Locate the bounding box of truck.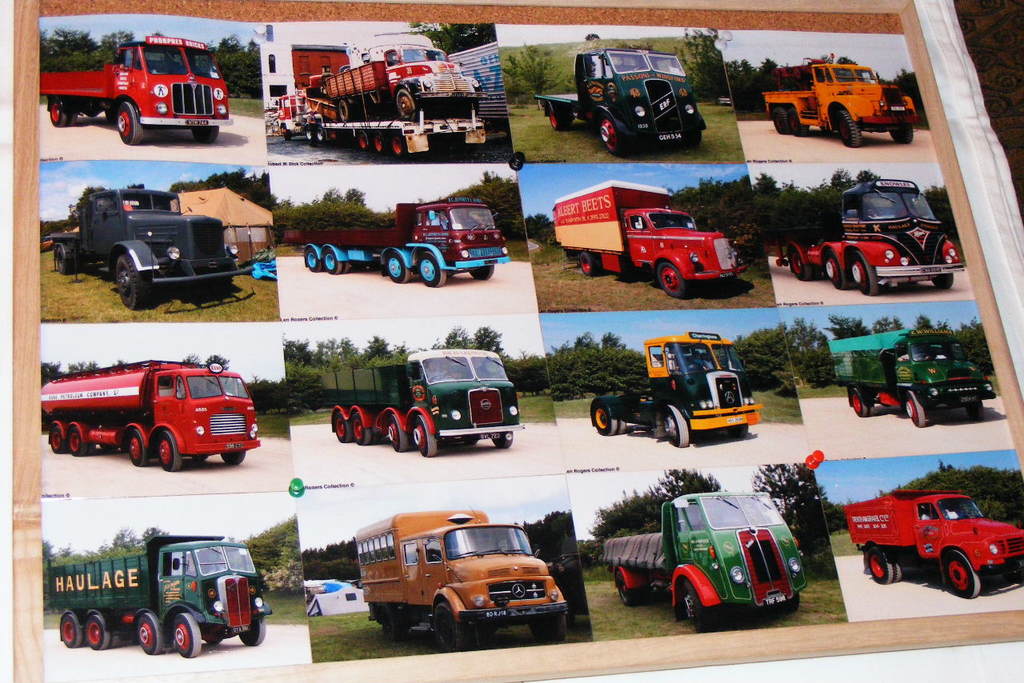
Bounding box: 763/177/963/297.
